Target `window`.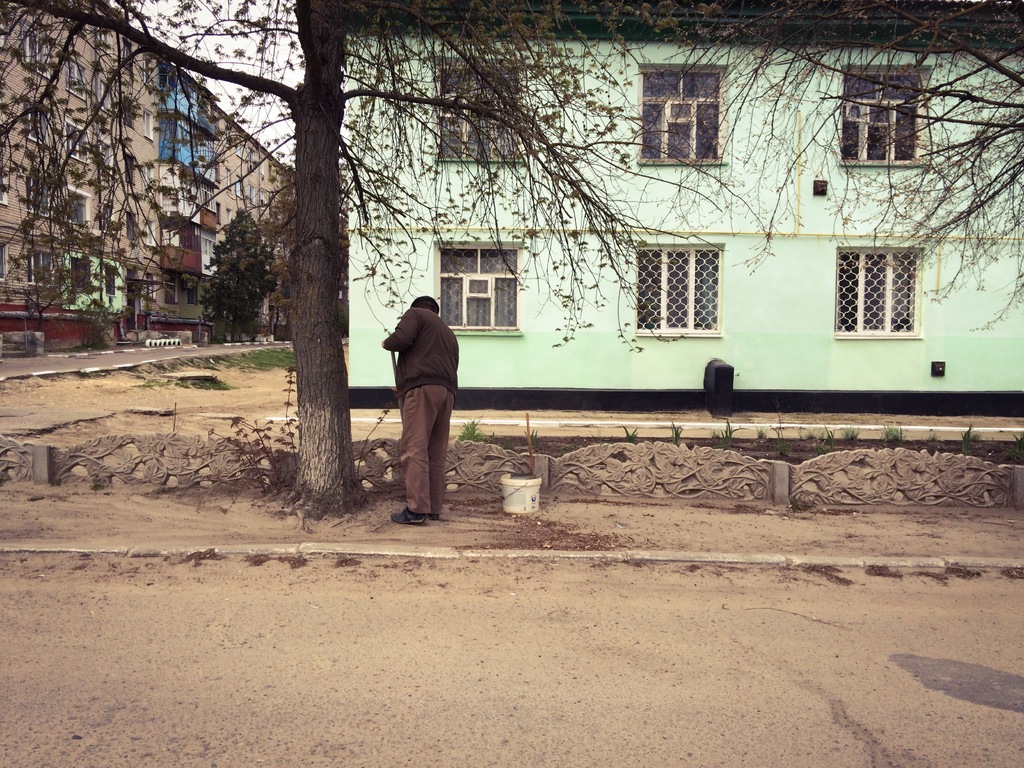
Target region: [left=26, top=252, right=56, bottom=286].
